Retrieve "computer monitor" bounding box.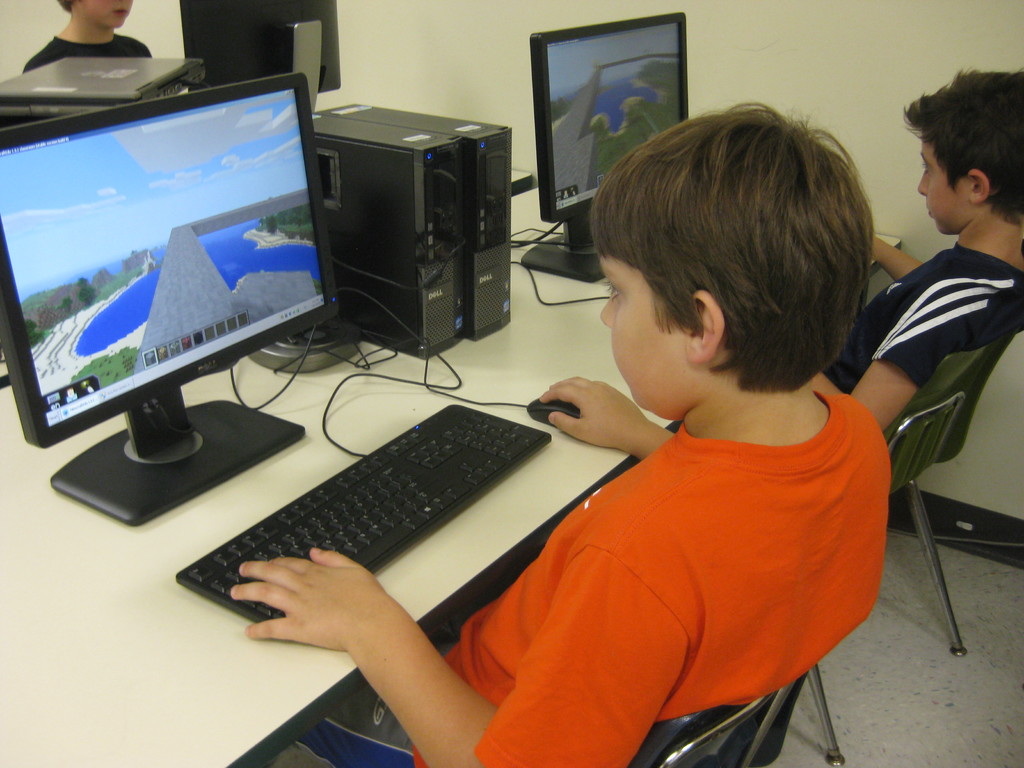
Bounding box: Rect(0, 44, 348, 500).
